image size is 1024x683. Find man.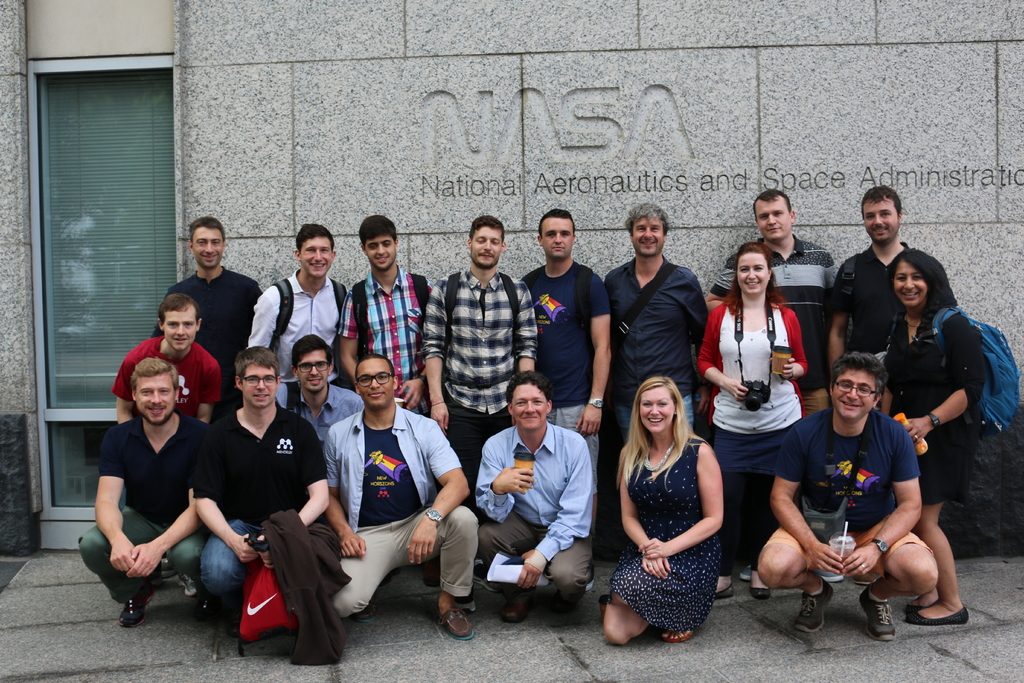
select_region(75, 358, 210, 626).
